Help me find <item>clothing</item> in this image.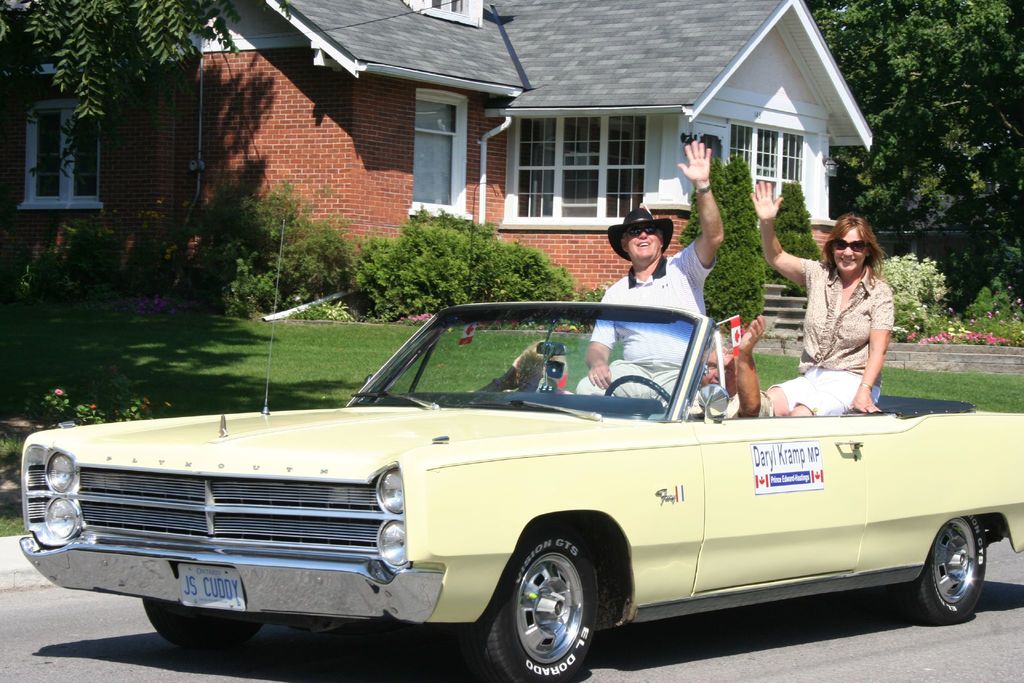
Found it: x1=763 y1=369 x2=879 y2=418.
